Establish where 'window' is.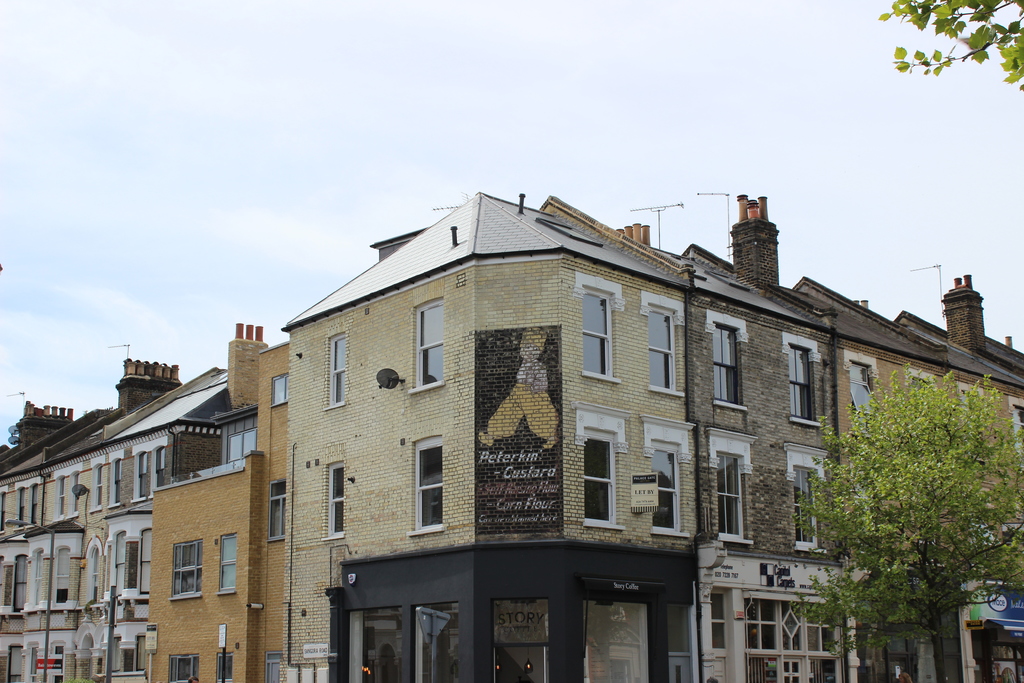
Established at pyautogui.locateOnScreen(0, 492, 6, 532).
